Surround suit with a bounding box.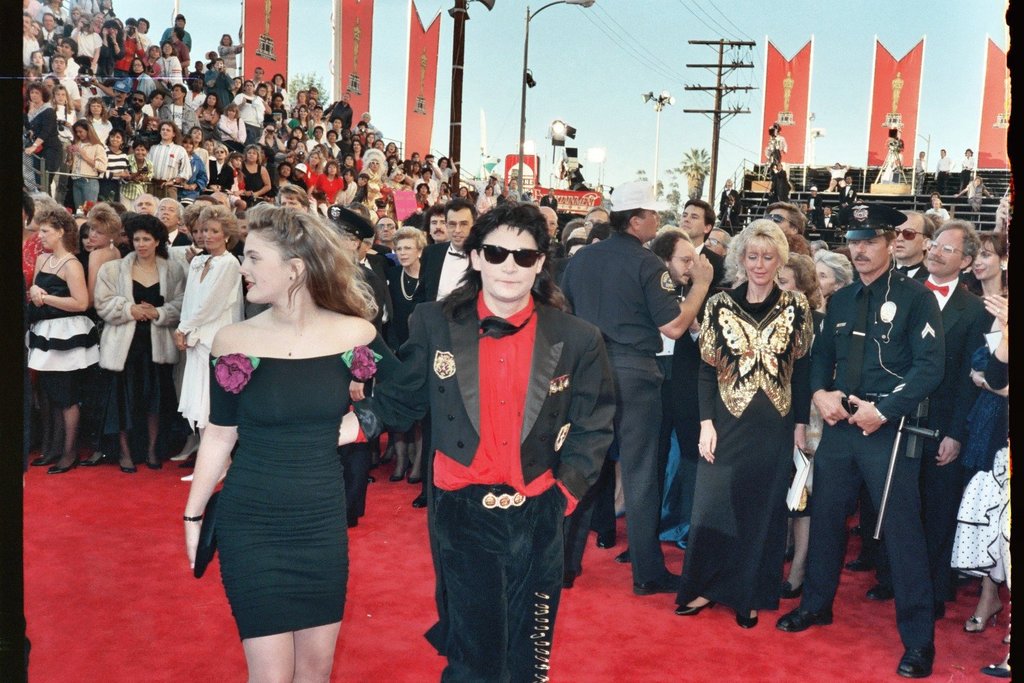
(x1=697, y1=242, x2=727, y2=288).
